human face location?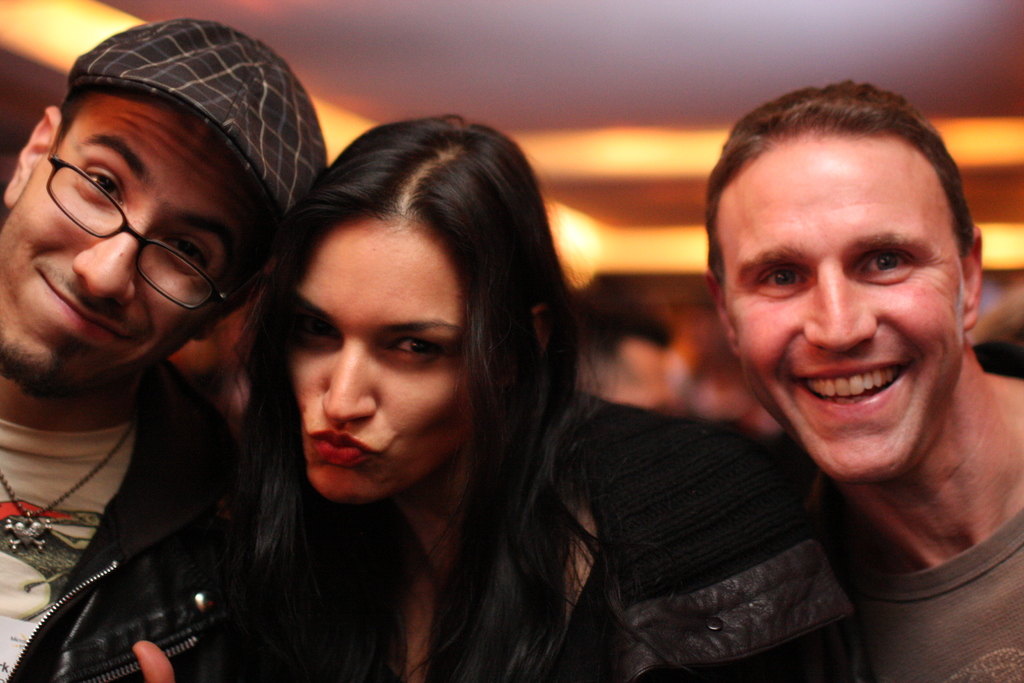
(282,212,488,504)
